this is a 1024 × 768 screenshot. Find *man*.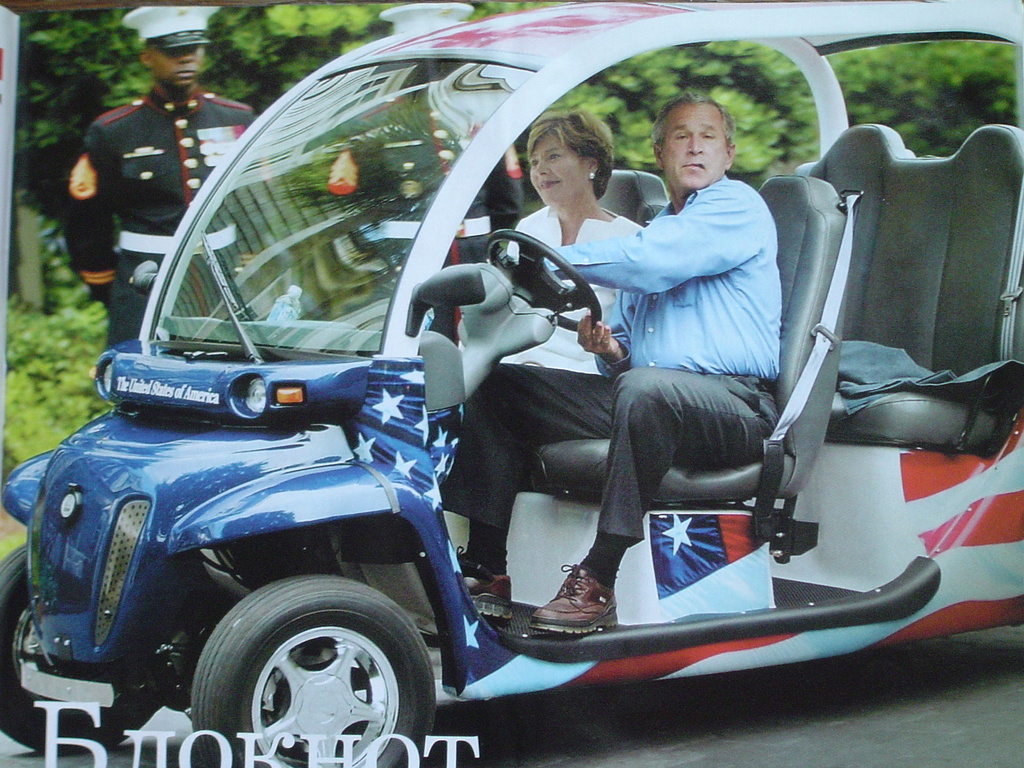
Bounding box: (439, 92, 774, 634).
